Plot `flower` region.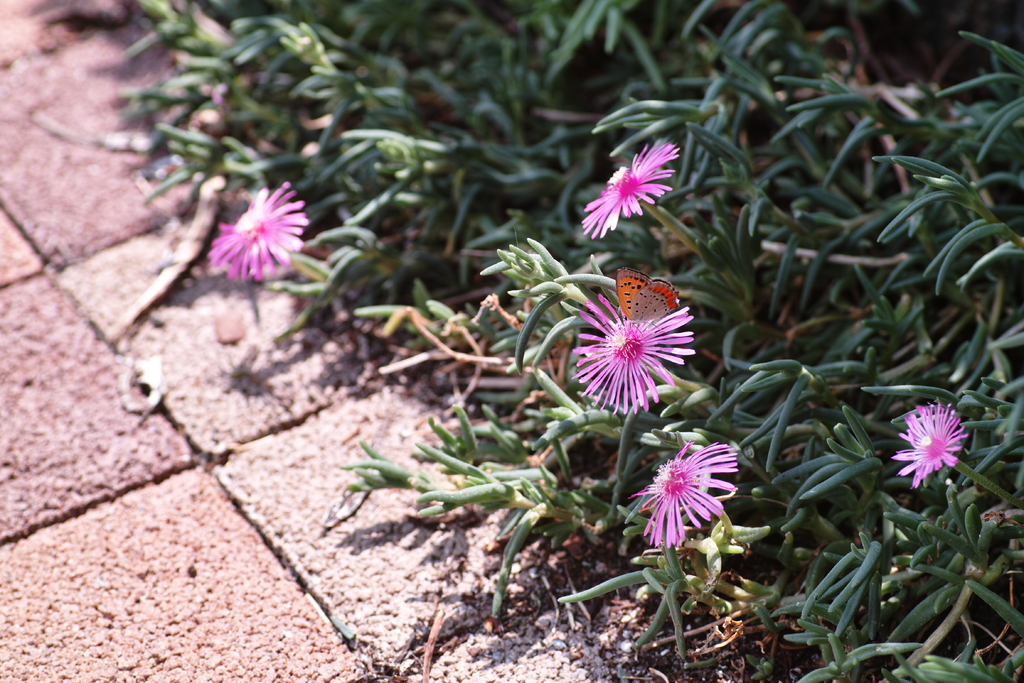
Plotted at rect(624, 440, 740, 554).
